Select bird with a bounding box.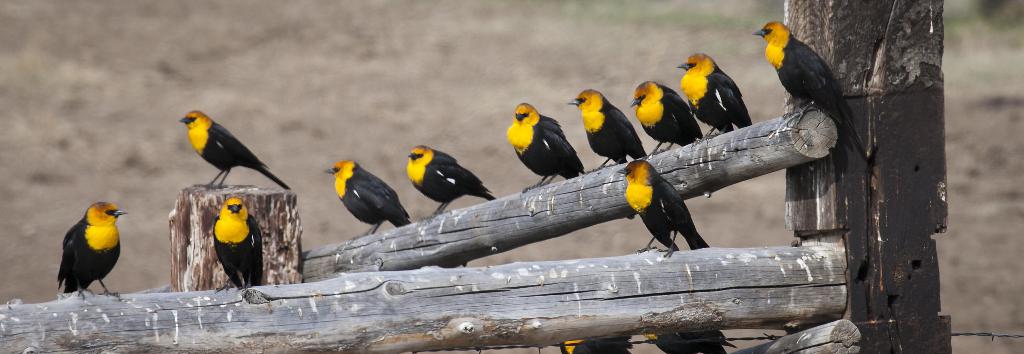
box=[559, 334, 635, 353].
